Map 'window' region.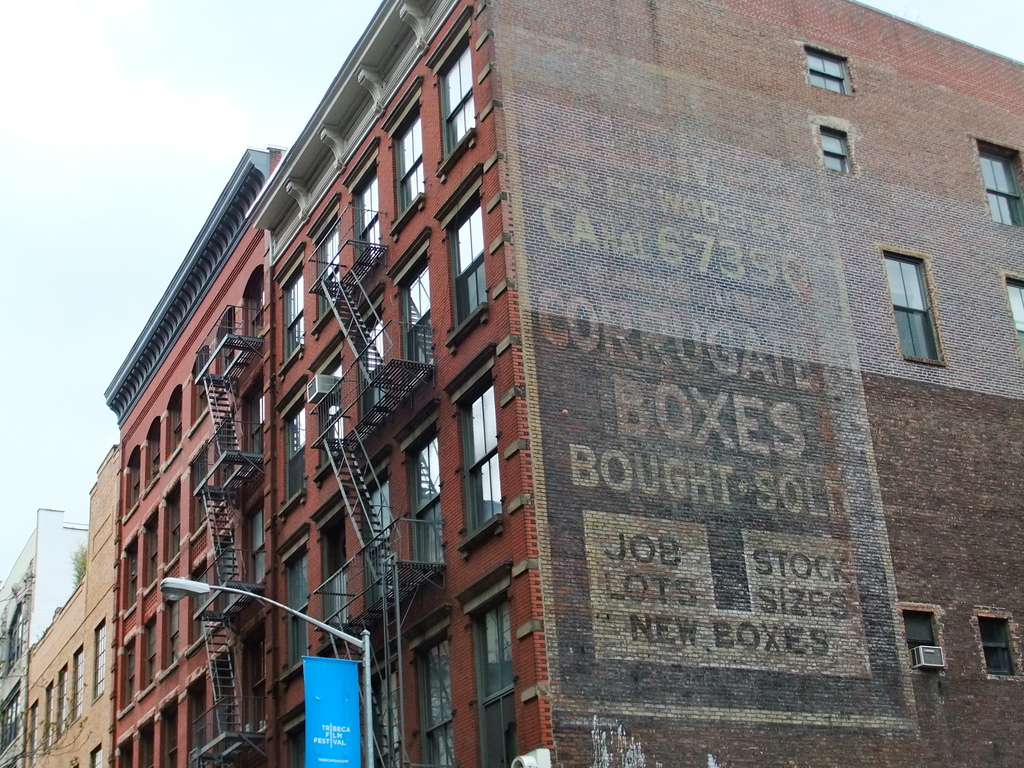
Mapped to [391, 97, 431, 233].
